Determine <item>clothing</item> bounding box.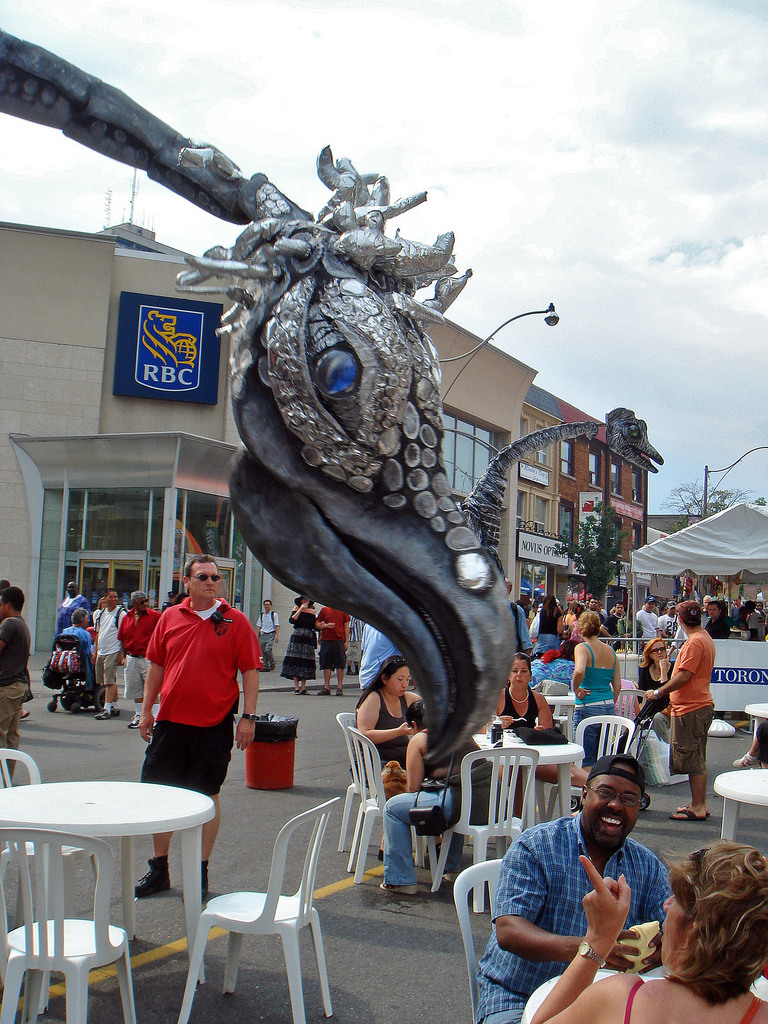
Determined: <bbox>381, 732, 449, 889</bbox>.
